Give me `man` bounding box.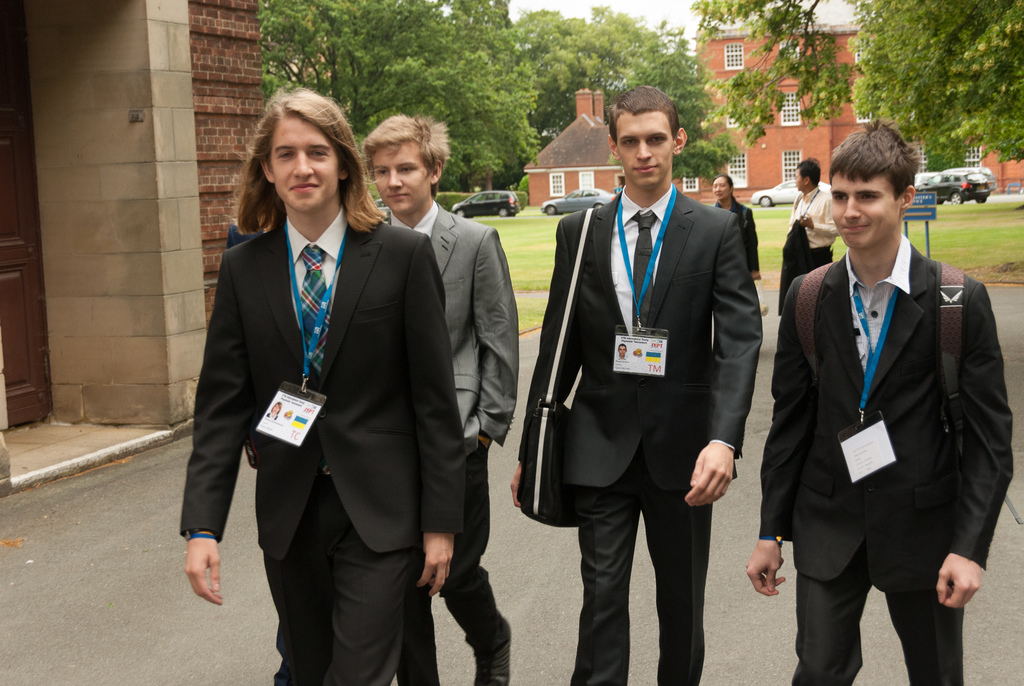
bbox=[509, 83, 758, 685].
